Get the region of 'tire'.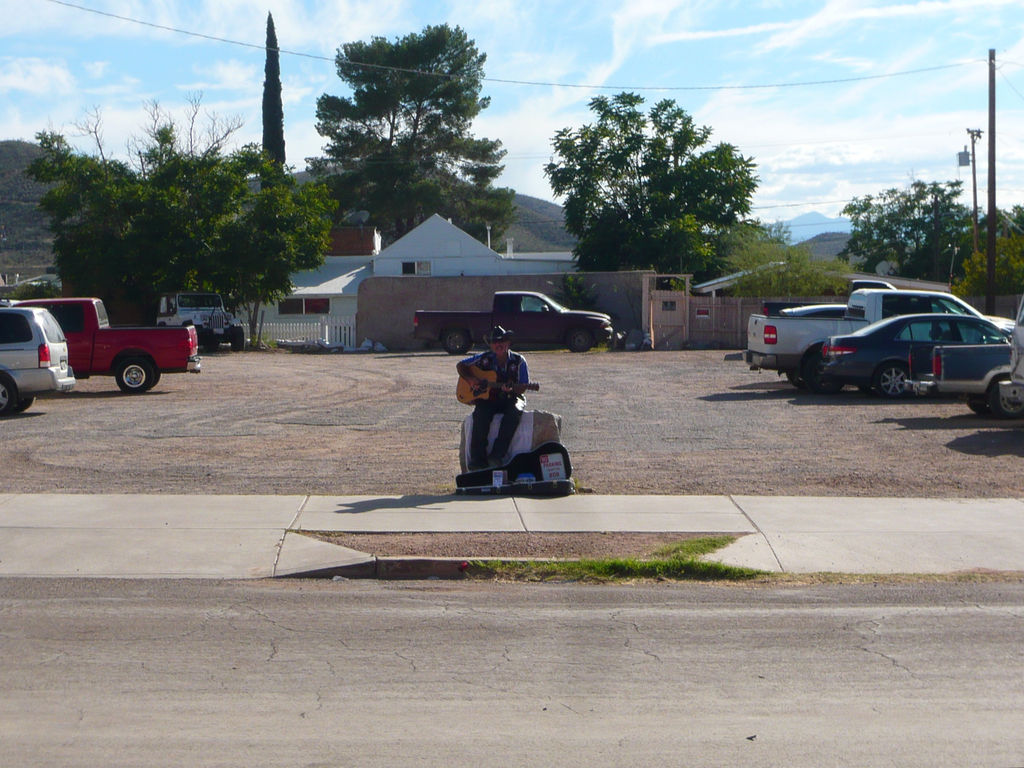
Rect(116, 357, 152, 394).
